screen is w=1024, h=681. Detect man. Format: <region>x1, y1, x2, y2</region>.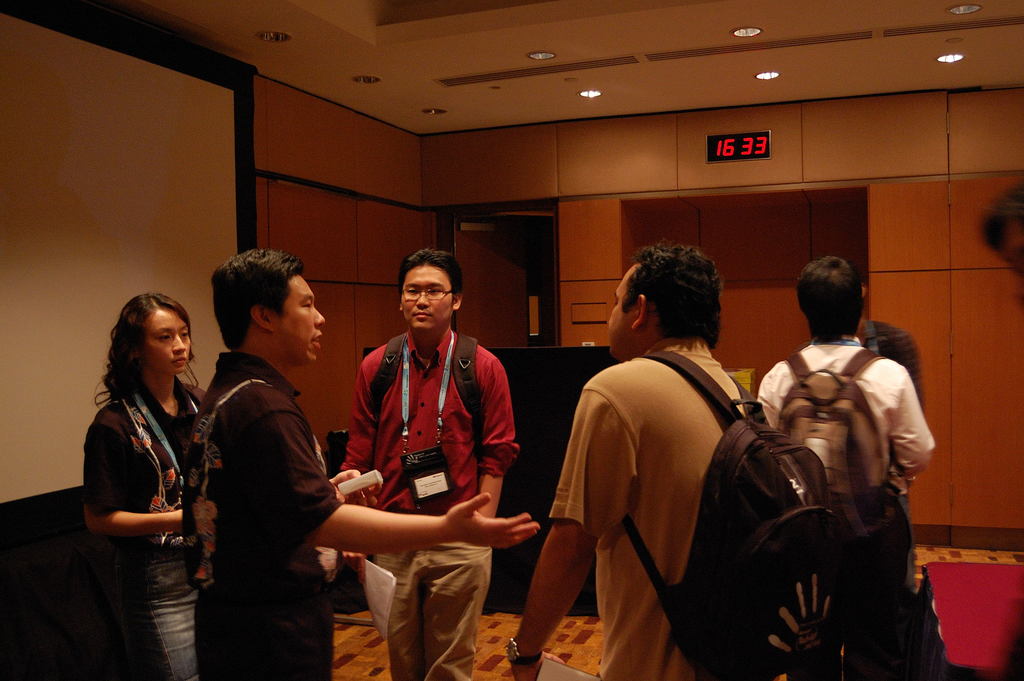
<region>506, 250, 755, 680</region>.
